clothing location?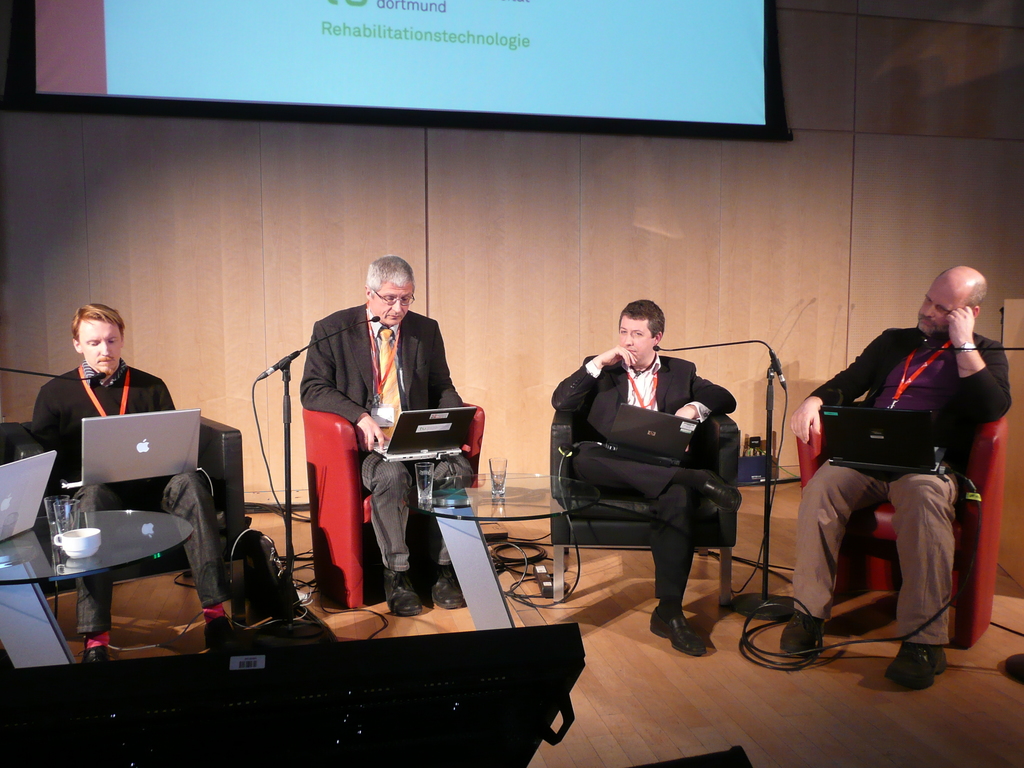
Rect(547, 349, 733, 600)
